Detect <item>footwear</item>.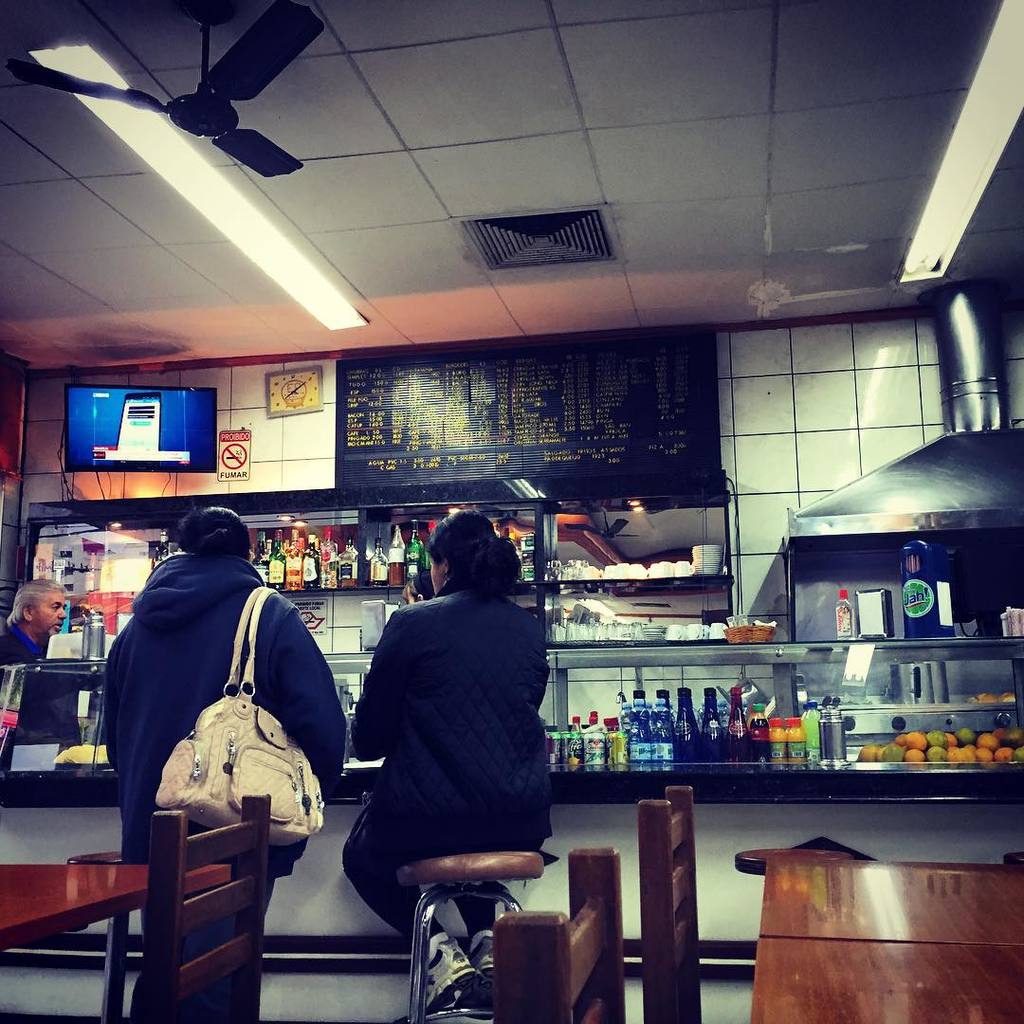
Detected at 426,936,477,1015.
